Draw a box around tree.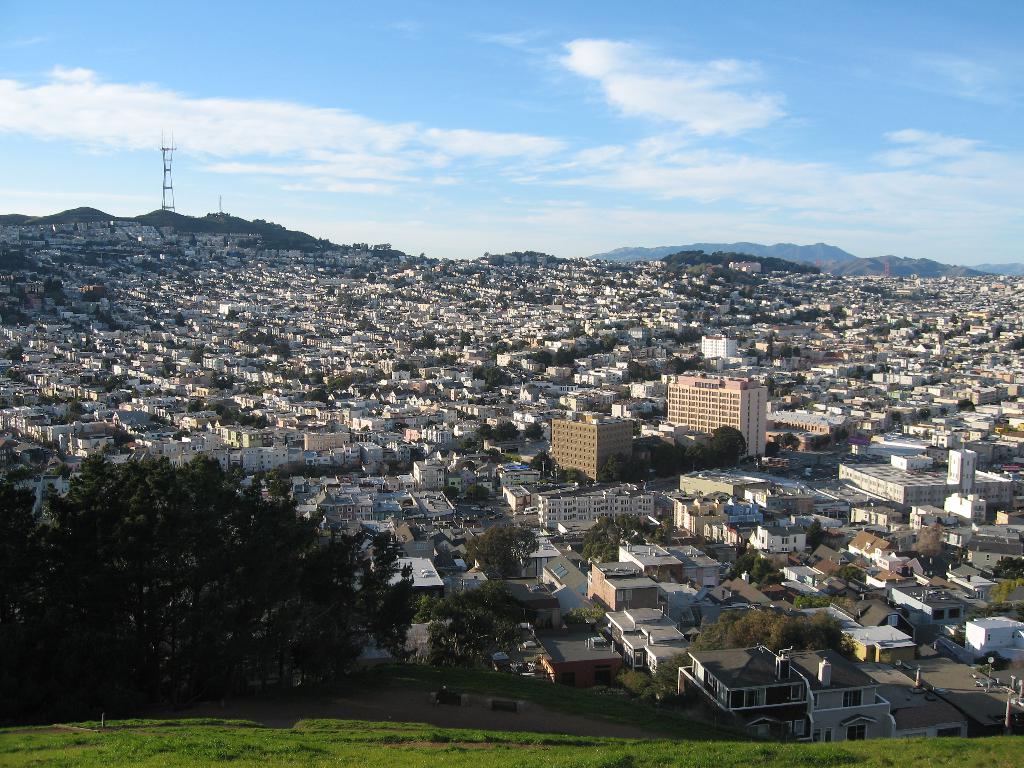
rect(411, 583, 529, 668).
